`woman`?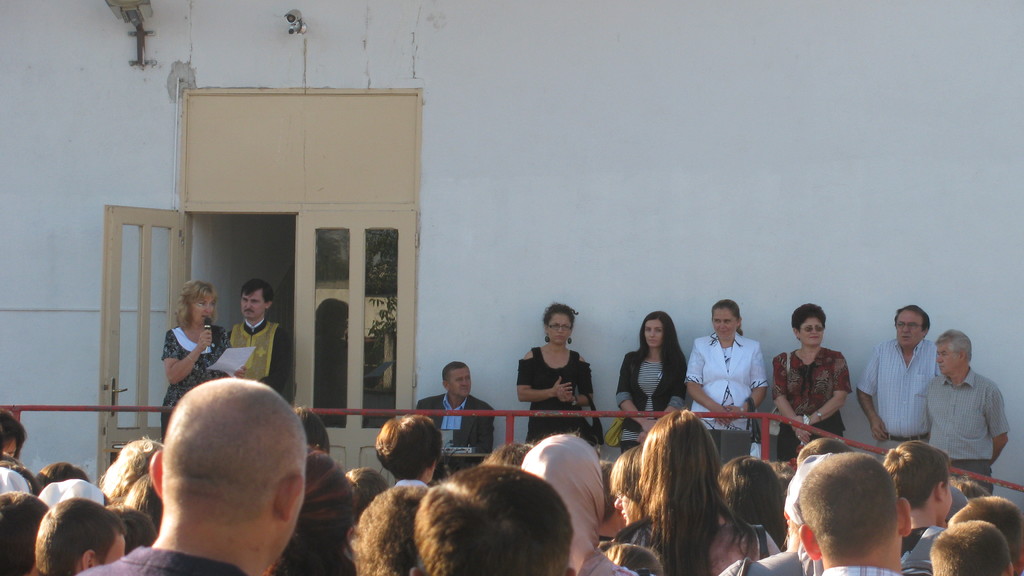
(left=161, top=275, right=236, bottom=448)
